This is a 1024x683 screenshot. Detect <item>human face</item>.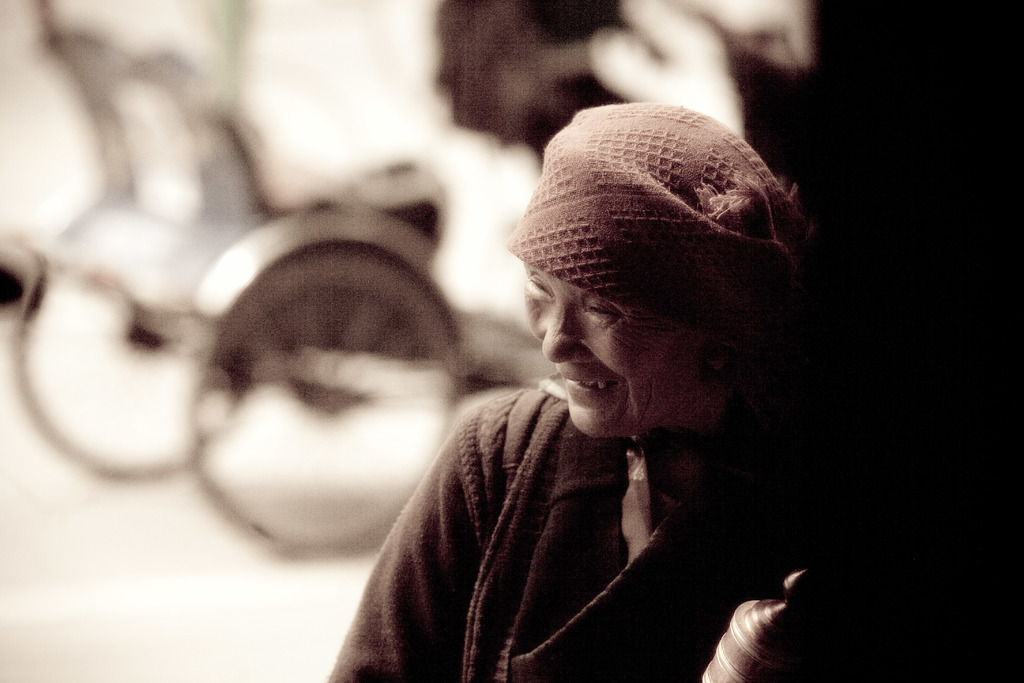
bbox=(524, 265, 670, 445).
